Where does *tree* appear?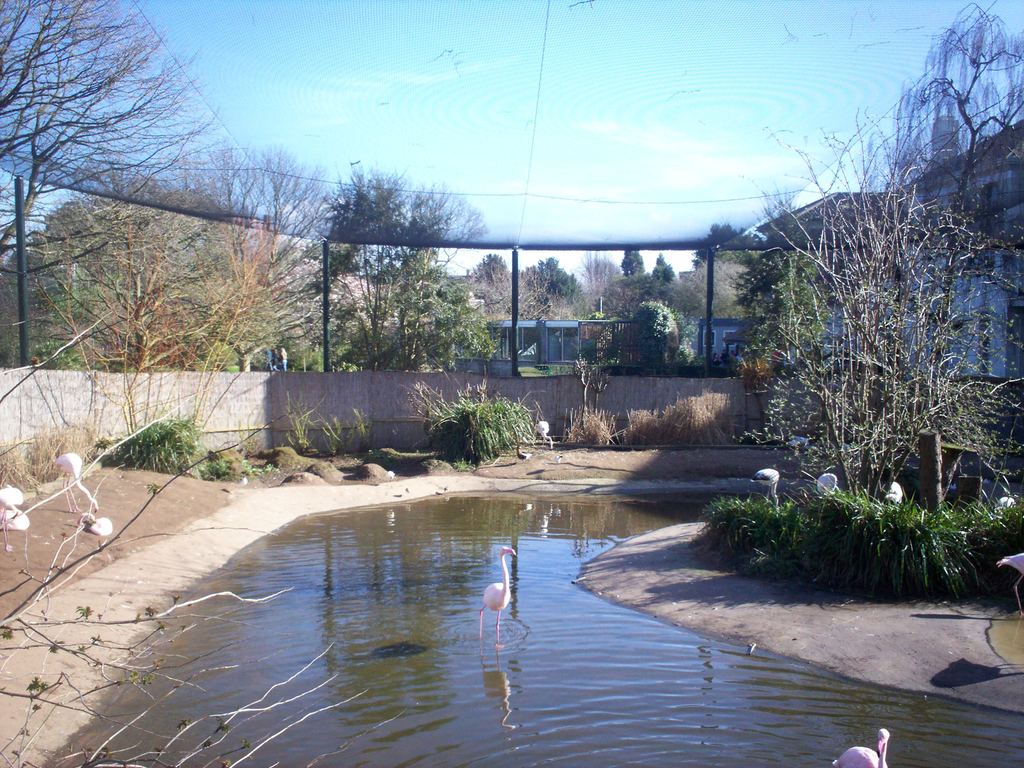
Appears at box(165, 184, 238, 356).
